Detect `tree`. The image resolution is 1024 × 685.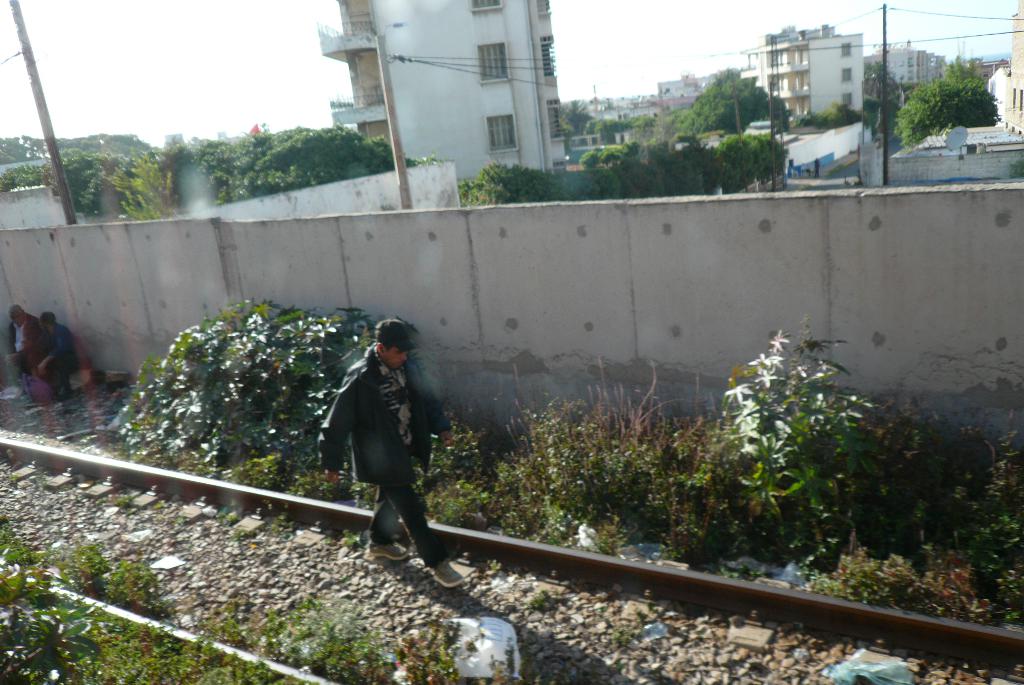
box=[598, 122, 624, 145].
